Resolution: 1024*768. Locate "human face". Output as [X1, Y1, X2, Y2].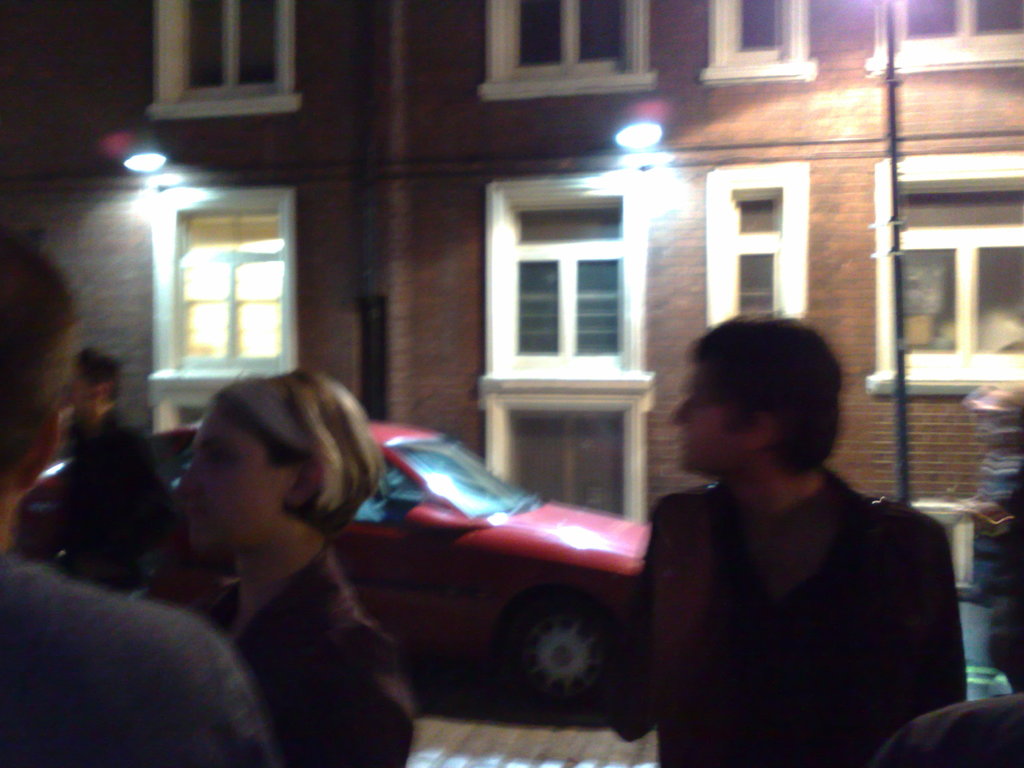
[668, 367, 748, 476].
